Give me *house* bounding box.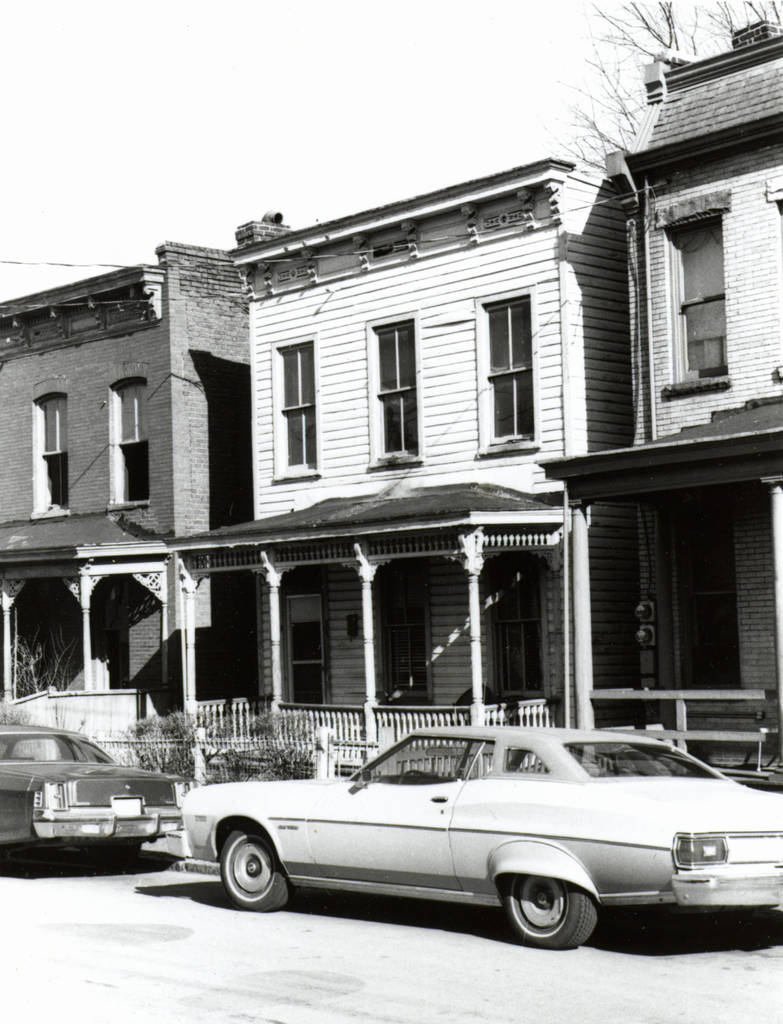
rect(0, 230, 291, 767).
